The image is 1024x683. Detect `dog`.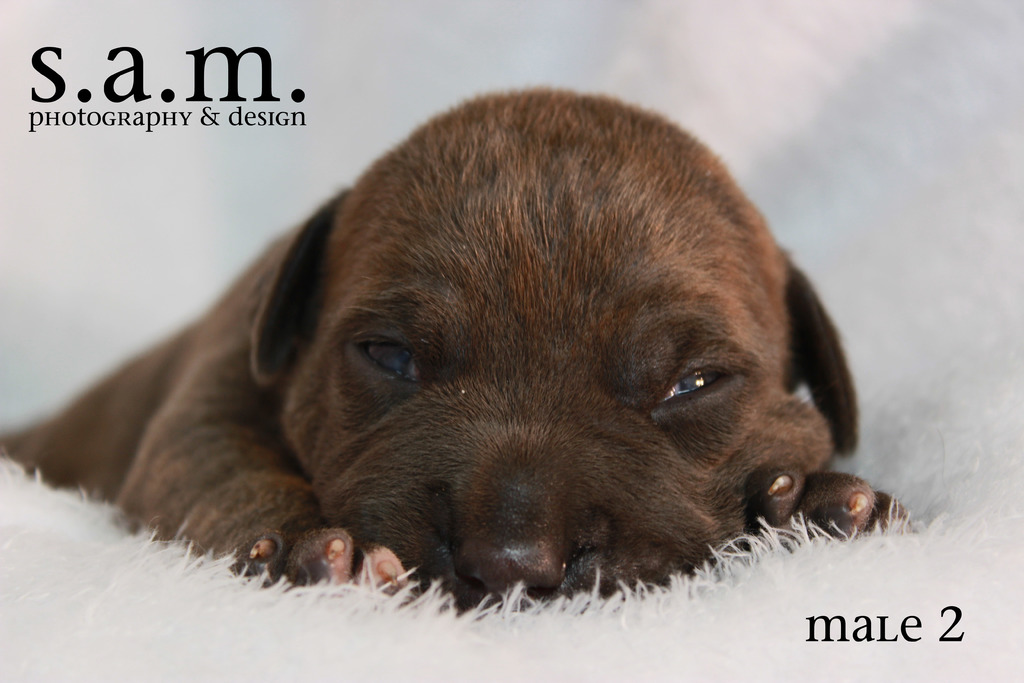
Detection: locate(0, 85, 912, 616).
